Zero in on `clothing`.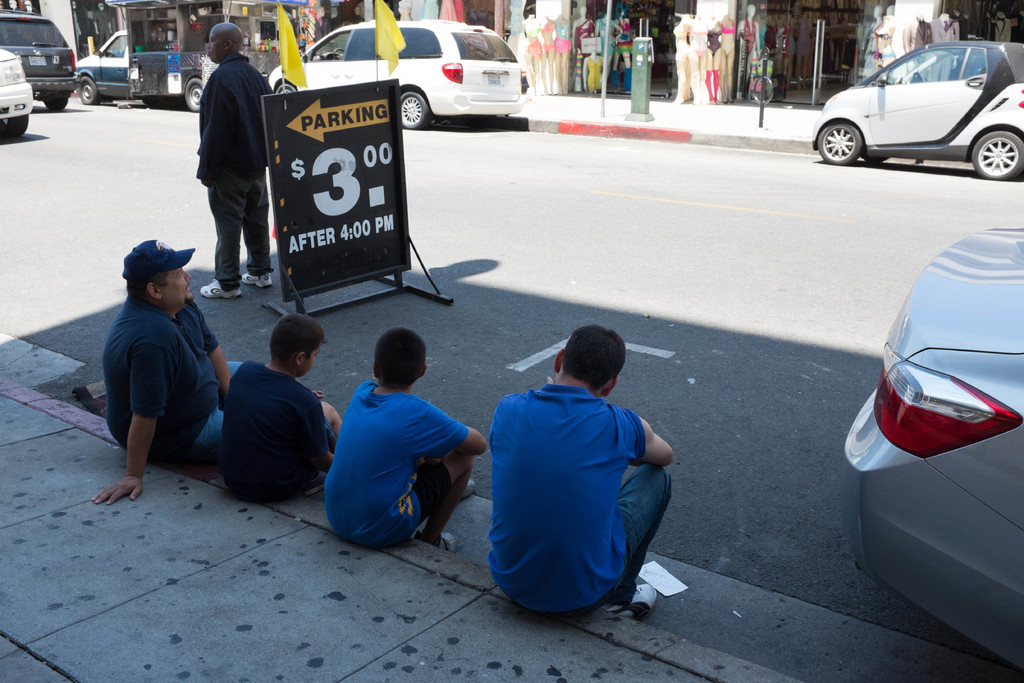
Zeroed in: x1=323, y1=377, x2=476, y2=550.
